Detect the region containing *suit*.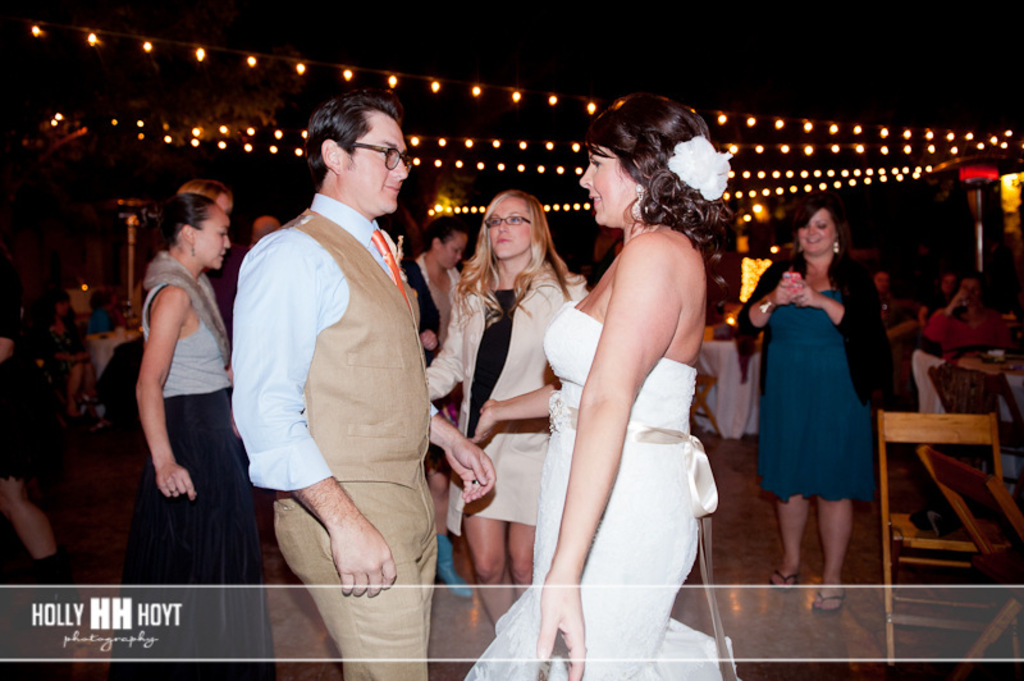
x1=223, y1=127, x2=472, y2=662.
